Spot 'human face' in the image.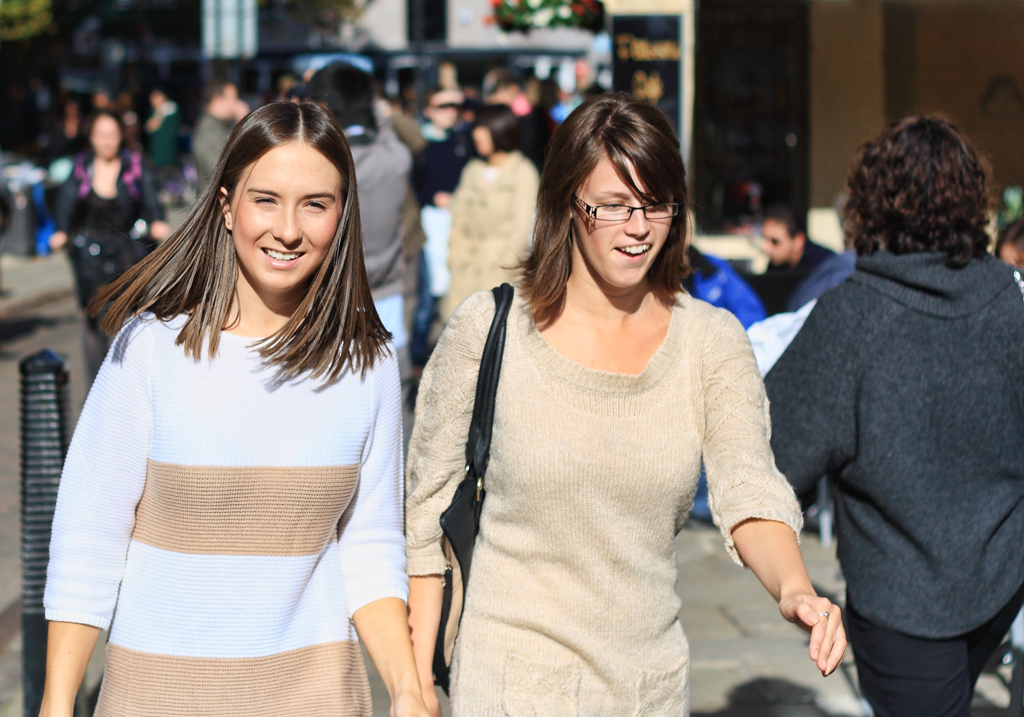
'human face' found at bbox=(153, 93, 163, 108).
